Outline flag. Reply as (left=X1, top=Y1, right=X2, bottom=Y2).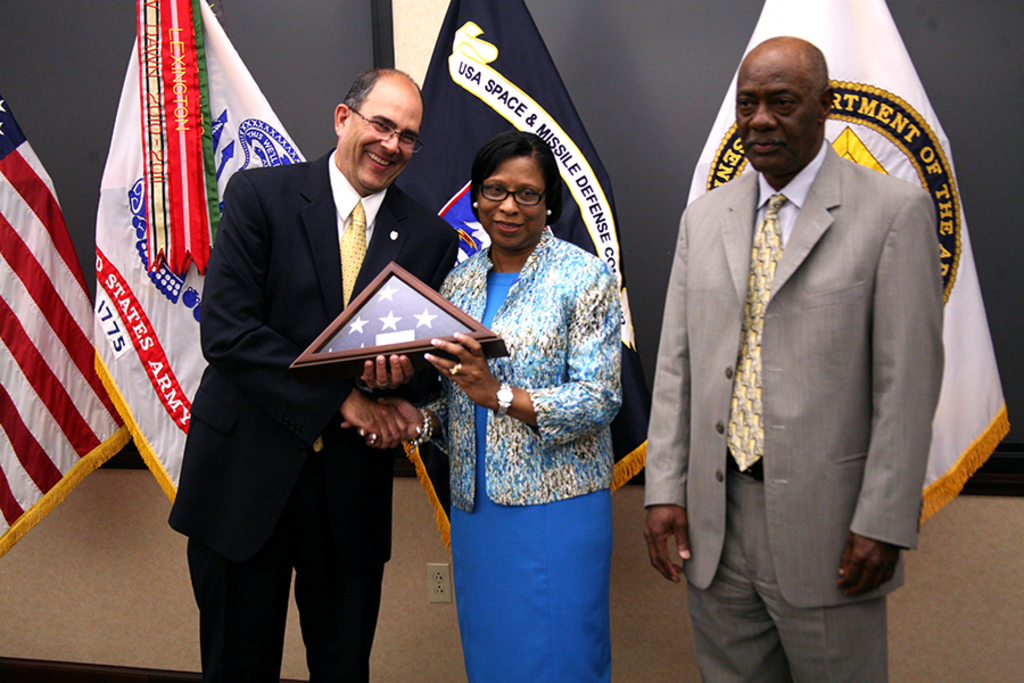
(left=688, top=0, right=1023, bottom=524).
